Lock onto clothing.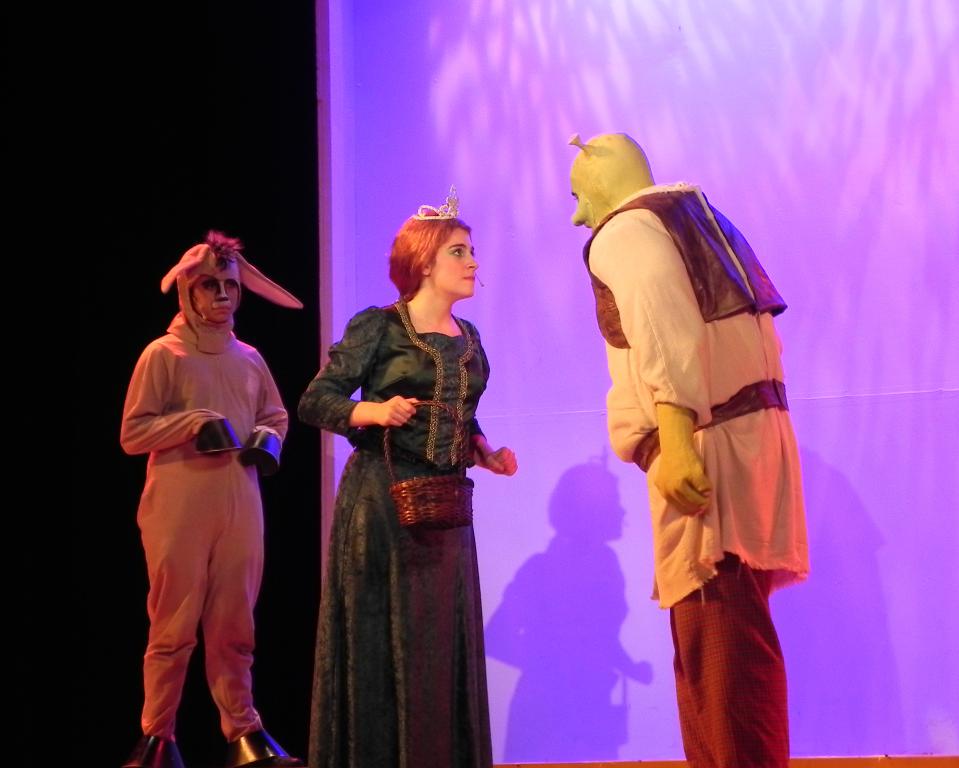
Locked: (114,296,290,725).
